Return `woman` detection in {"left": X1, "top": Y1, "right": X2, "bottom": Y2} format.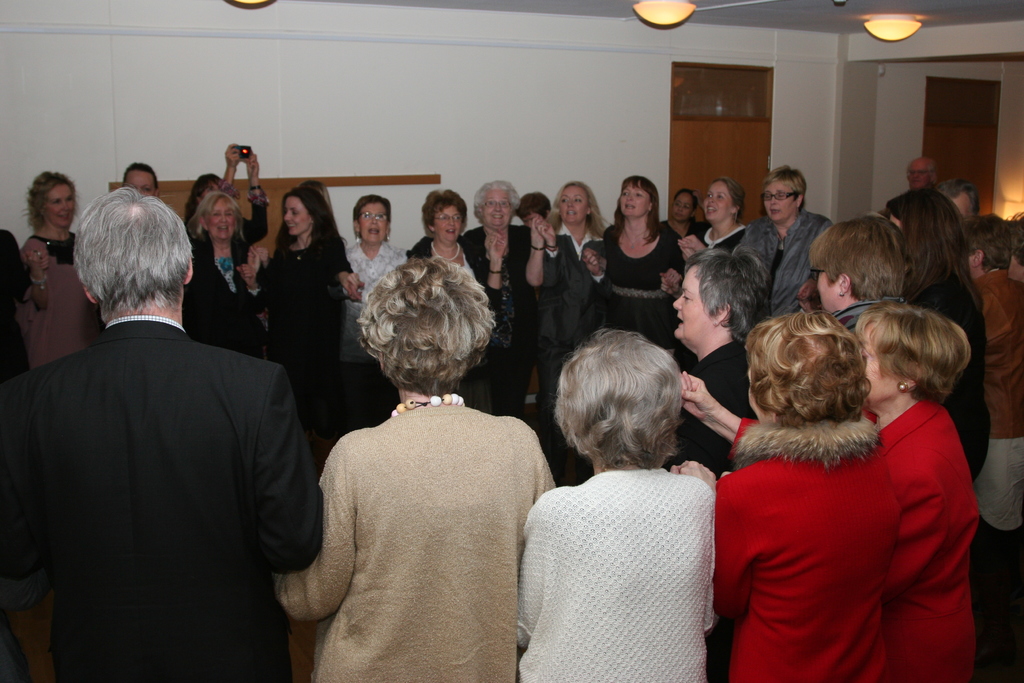
{"left": 124, "top": 167, "right": 157, "bottom": 195}.
